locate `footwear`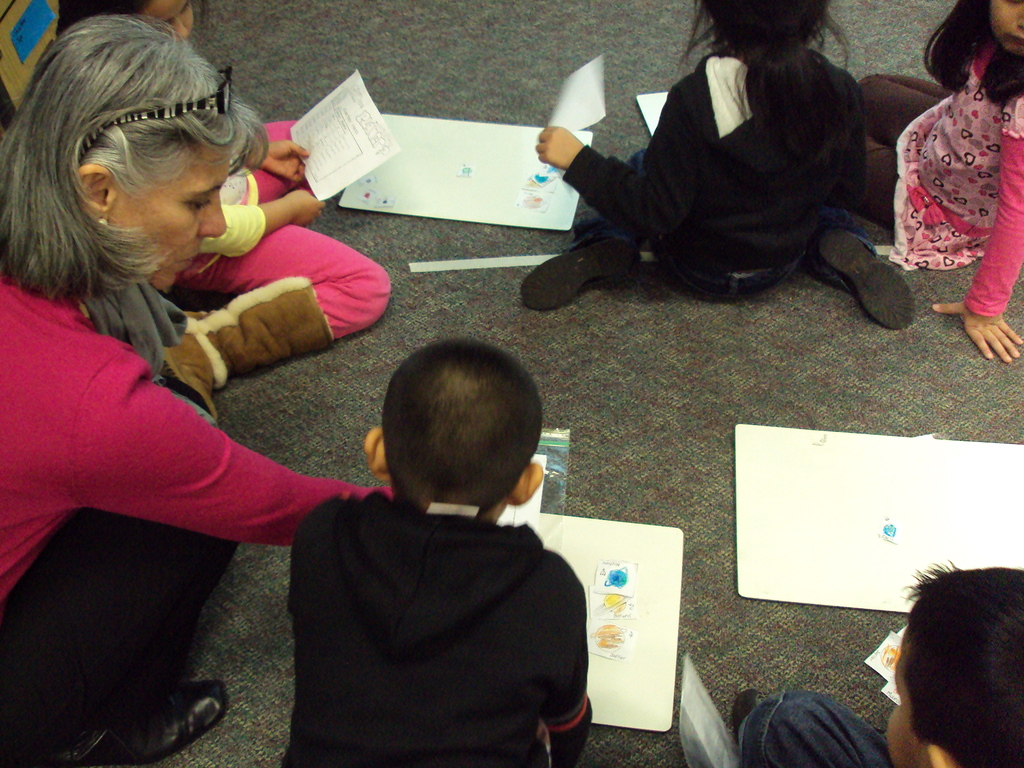
box=[61, 680, 228, 767]
